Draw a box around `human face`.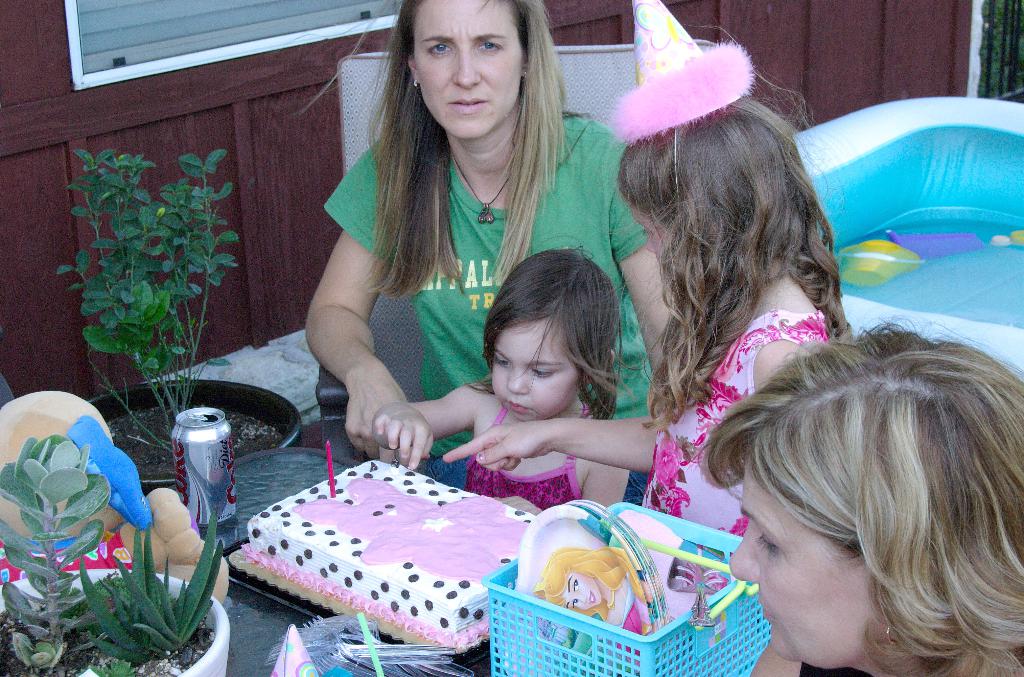
crop(413, 0, 519, 141).
